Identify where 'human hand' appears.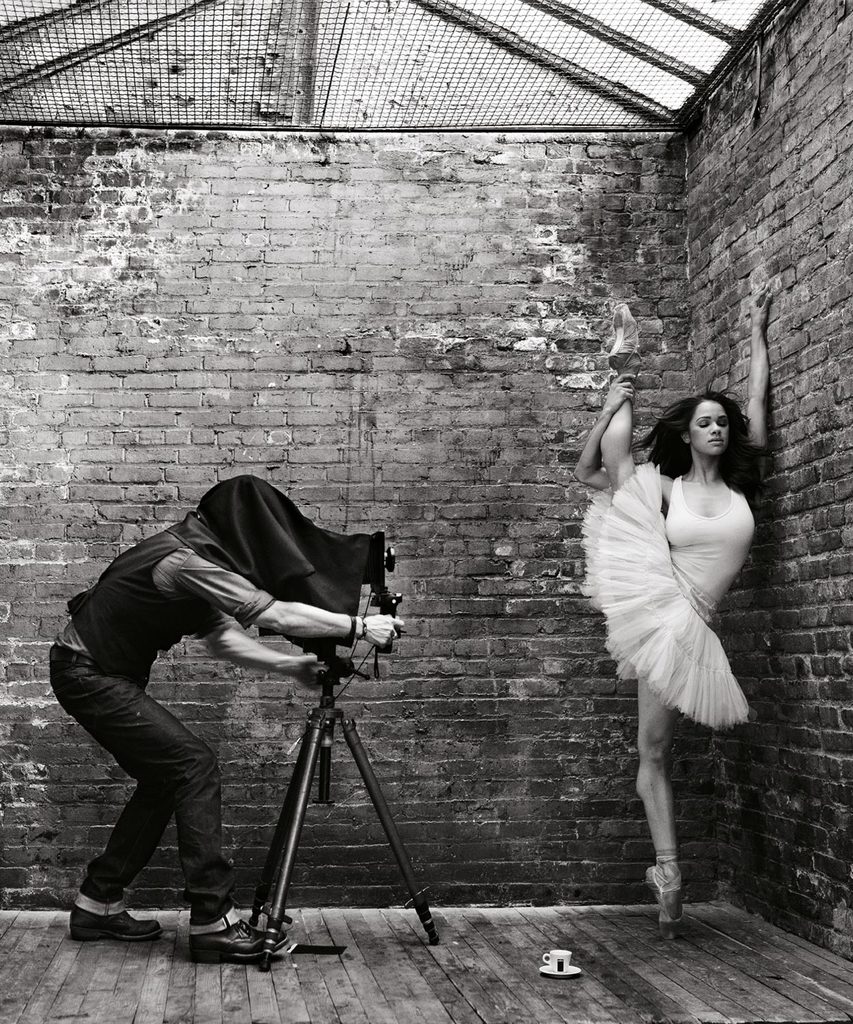
Appears at bbox=(289, 654, 331, 694).
